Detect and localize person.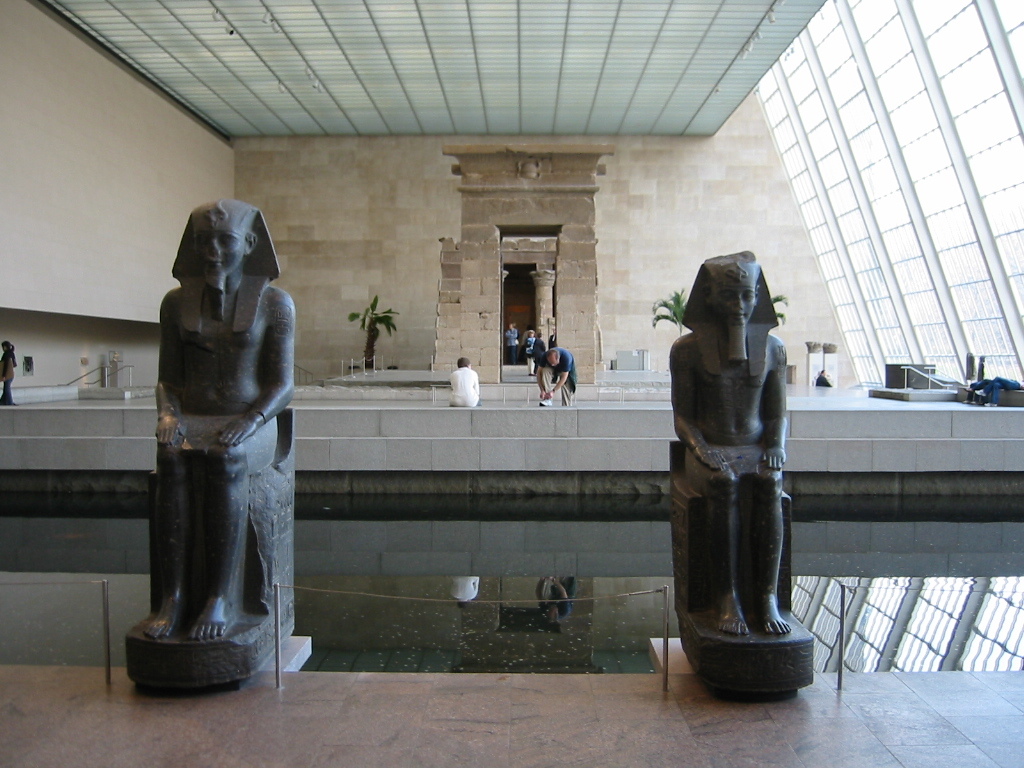
Localized at rect(666, 251, 793, 641).
